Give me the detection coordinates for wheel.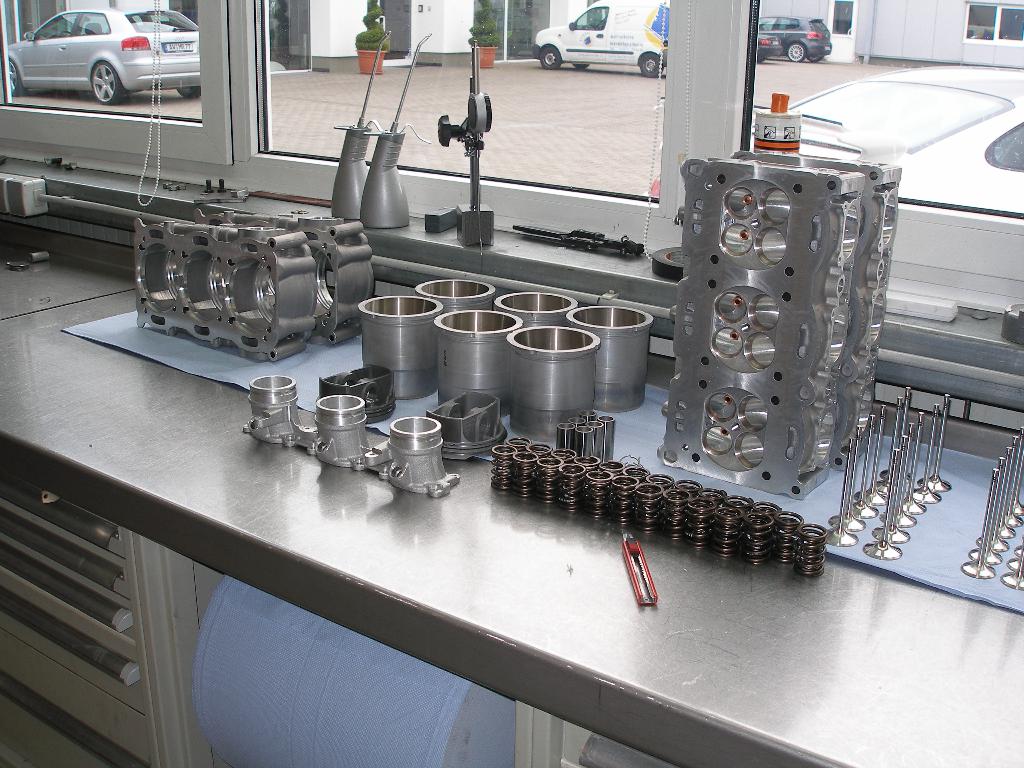
[x1=806, y1=58, x2=821, y2=64].
